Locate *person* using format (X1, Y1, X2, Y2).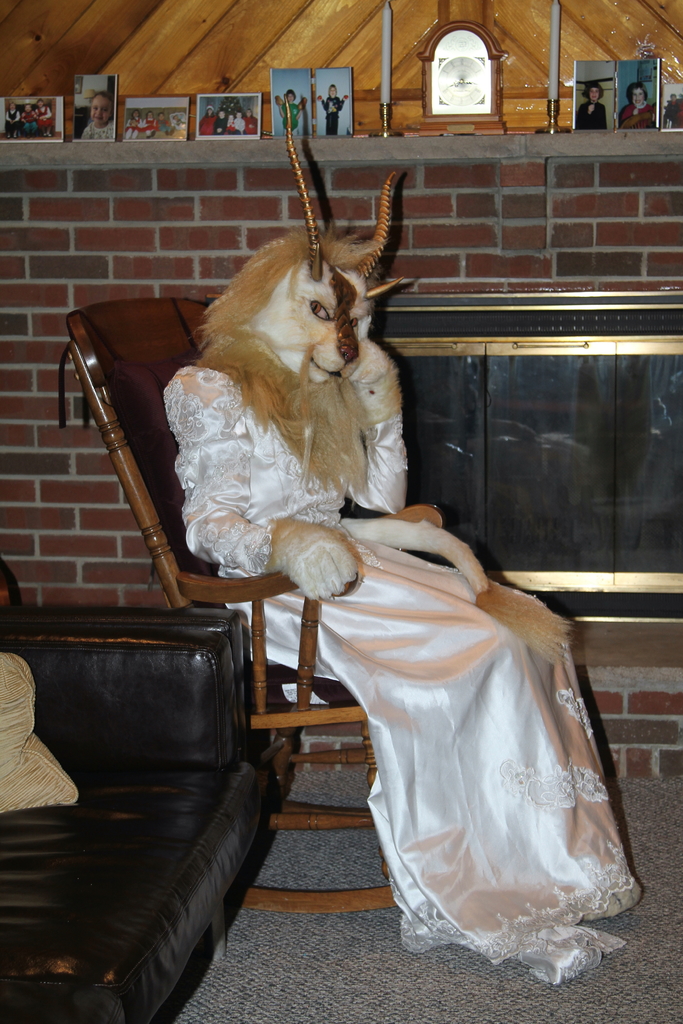
(170, 113, 182, 131).
